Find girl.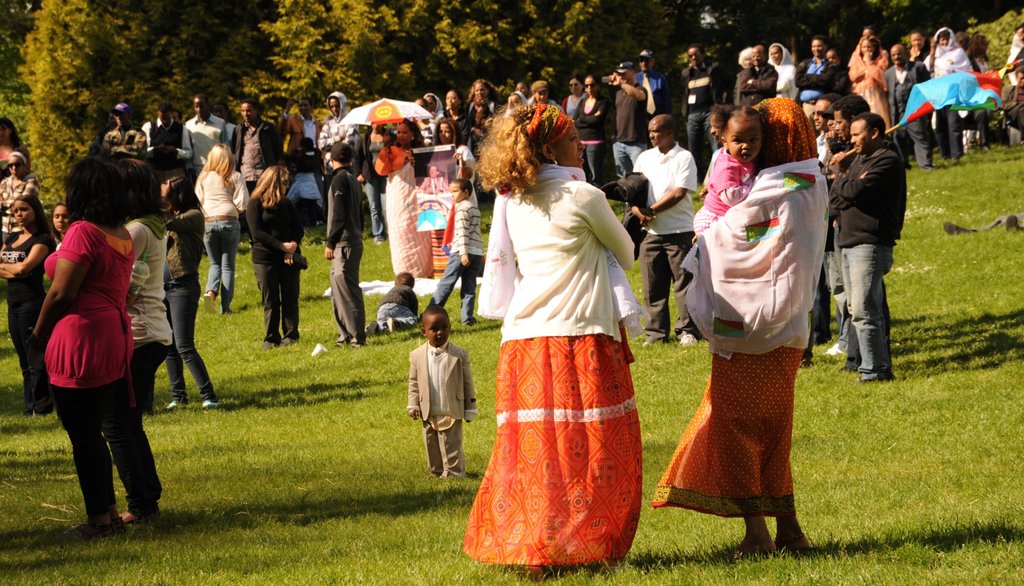
571:74:611:183.
